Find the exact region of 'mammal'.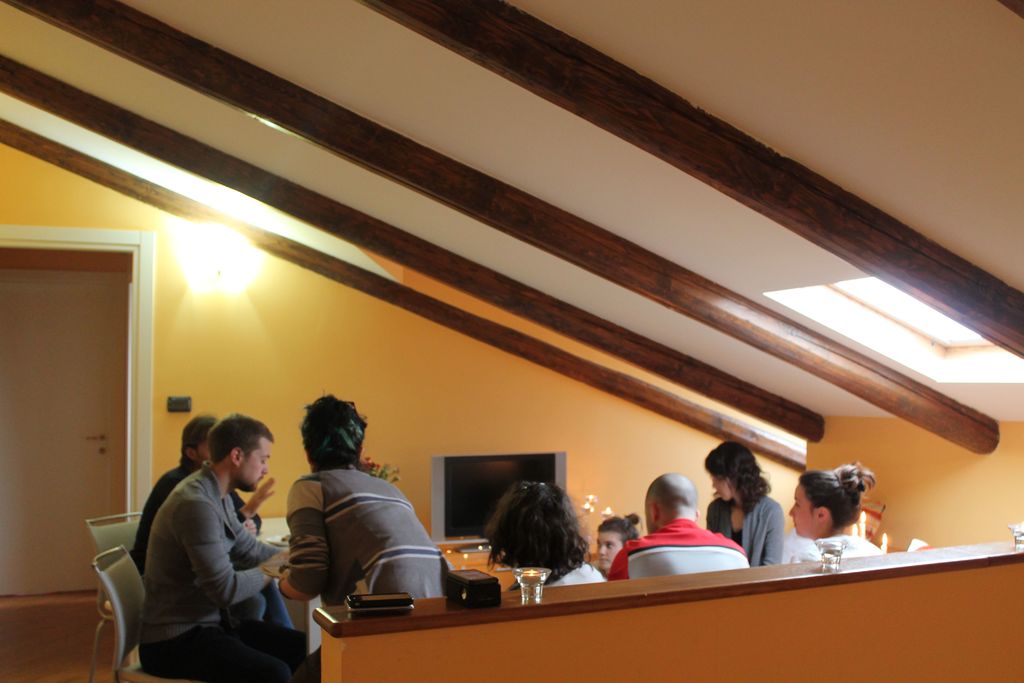
Exact region: crop(778, 457, 886, 559).
